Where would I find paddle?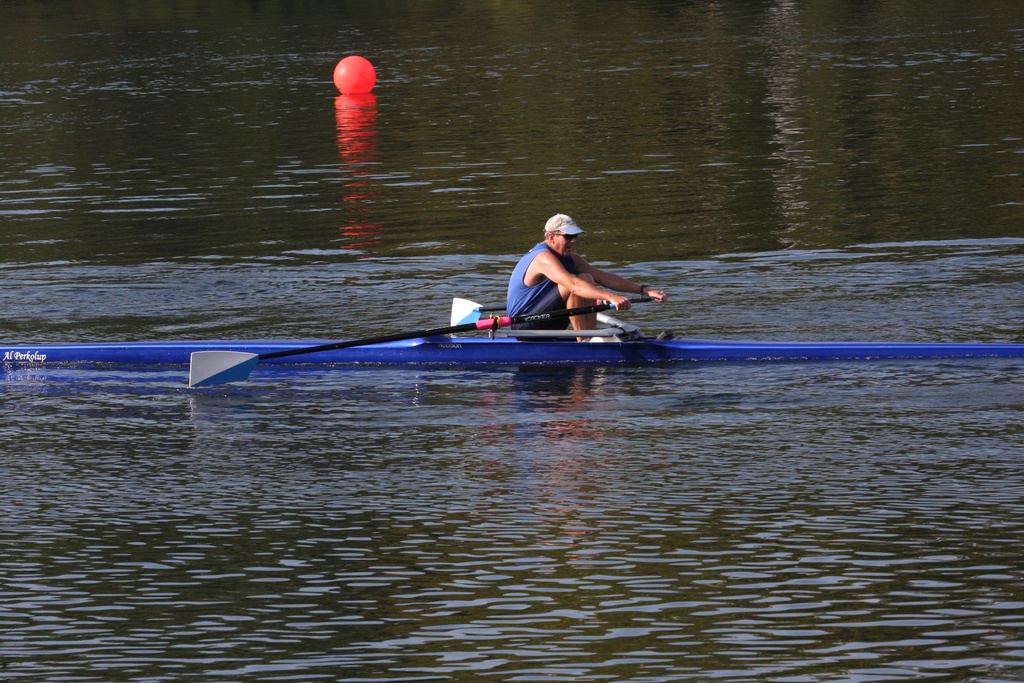
At crop(451, 294, 659, 325).
